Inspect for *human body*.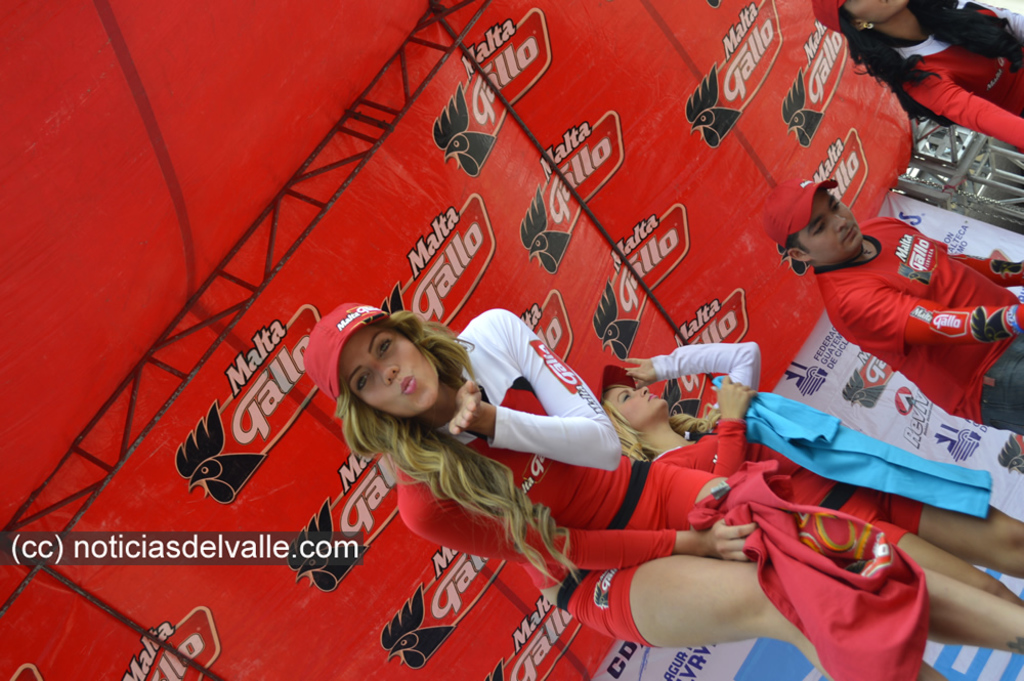
Inspection: box=[812, 0, 1023, 151].
